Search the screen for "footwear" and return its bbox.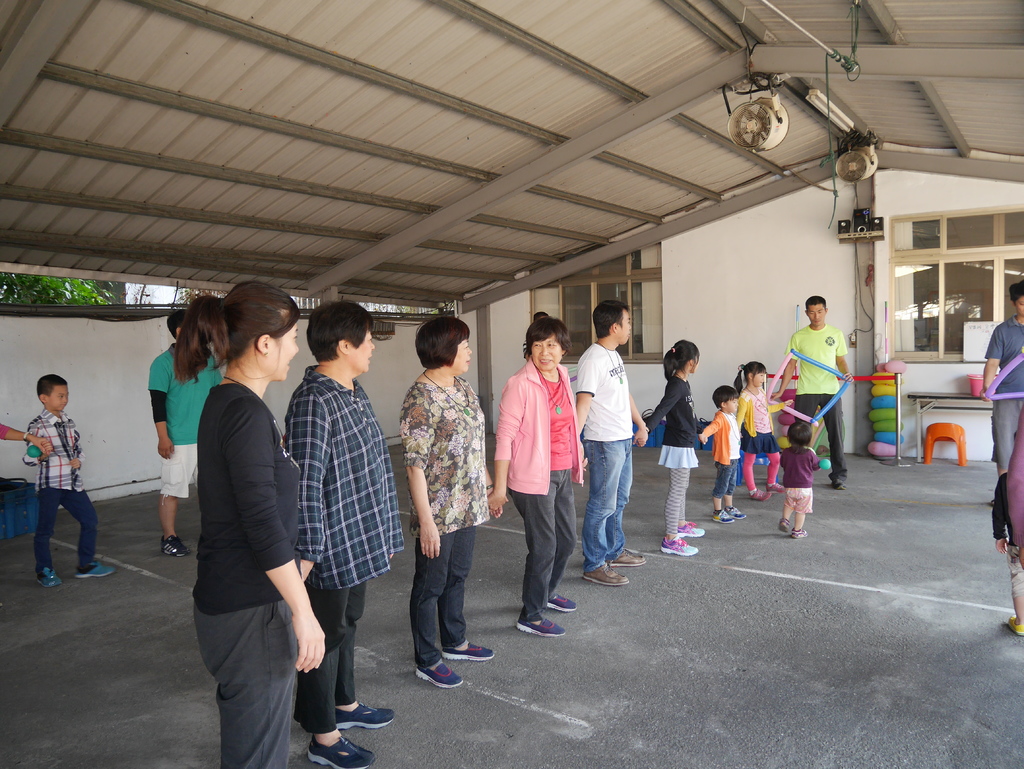
Found: BBox(710, 510, 733, 519).
